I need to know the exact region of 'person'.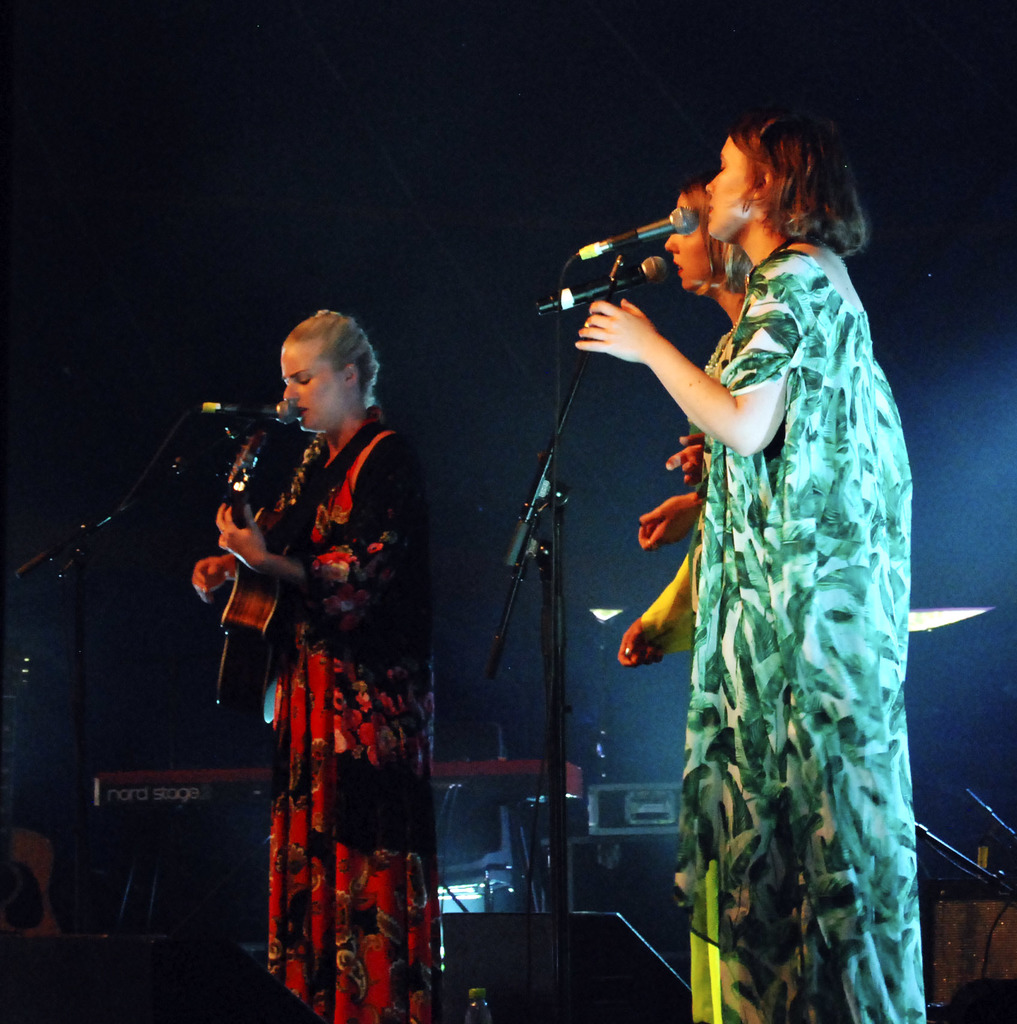
Region: [218, 278, 468, 1017].
